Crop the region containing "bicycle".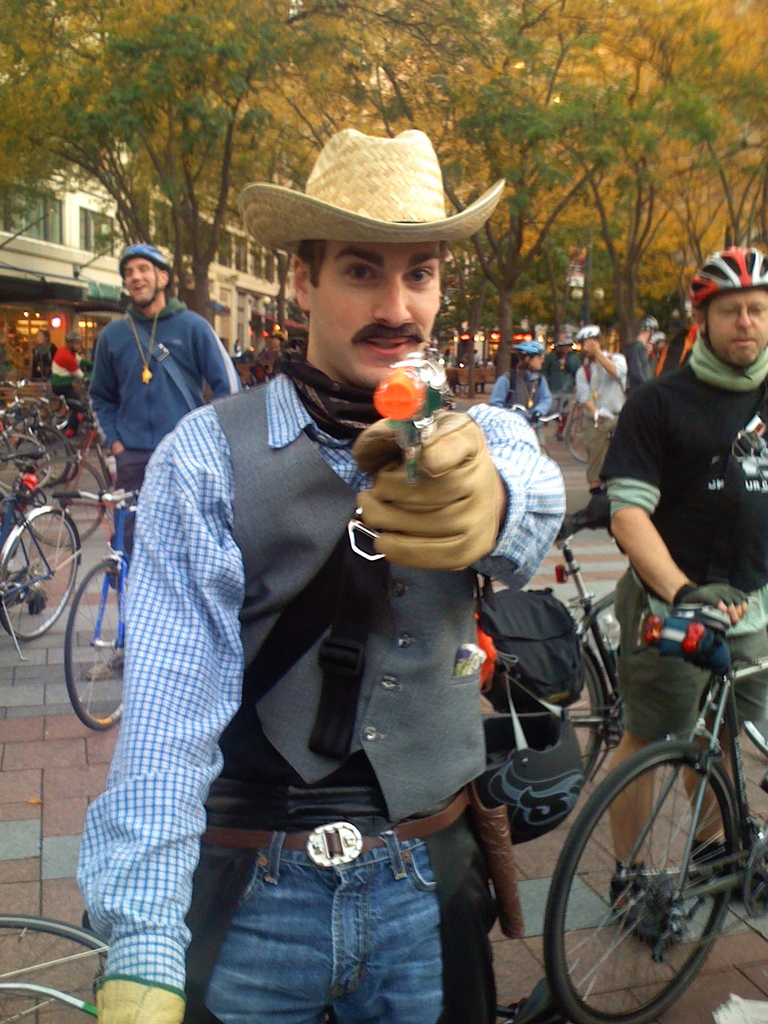
Crop region: Rect(513, 407, 567, 458).
